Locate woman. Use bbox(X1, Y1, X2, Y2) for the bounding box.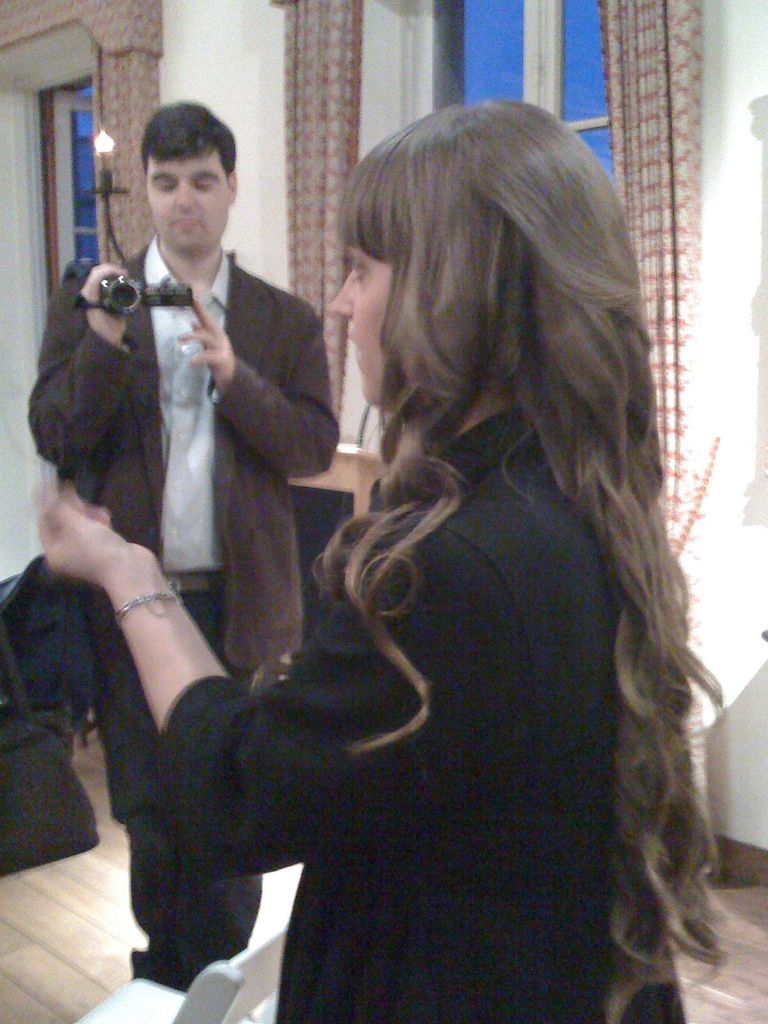
bbox(143, 84, 742, 1014).
